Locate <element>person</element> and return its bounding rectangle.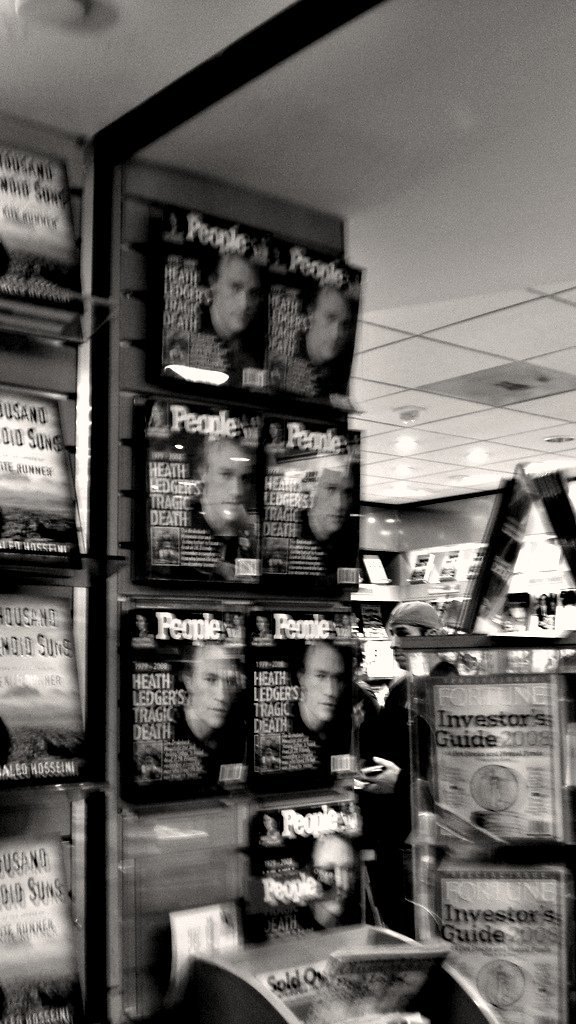
crop(292, 645, 345, 730).
